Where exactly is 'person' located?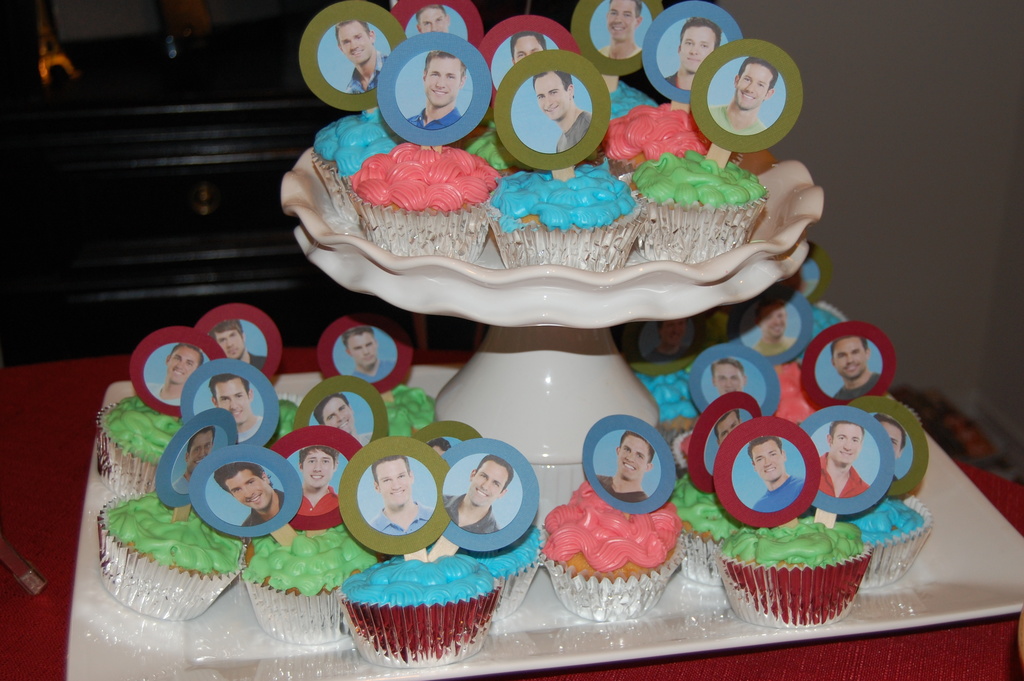
Its bounding box is box=[712, 409, 741, 446].
